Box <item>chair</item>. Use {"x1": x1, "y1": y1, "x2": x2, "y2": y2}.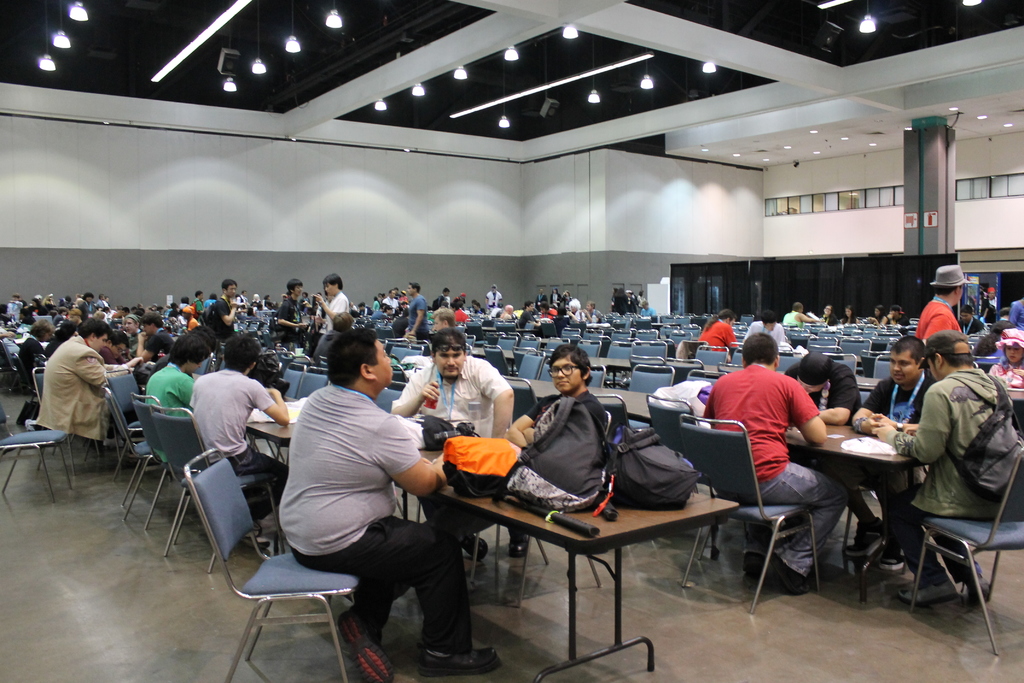
{"x1": 687, "y1": 367, "x2": 725, "y2": 384}.
